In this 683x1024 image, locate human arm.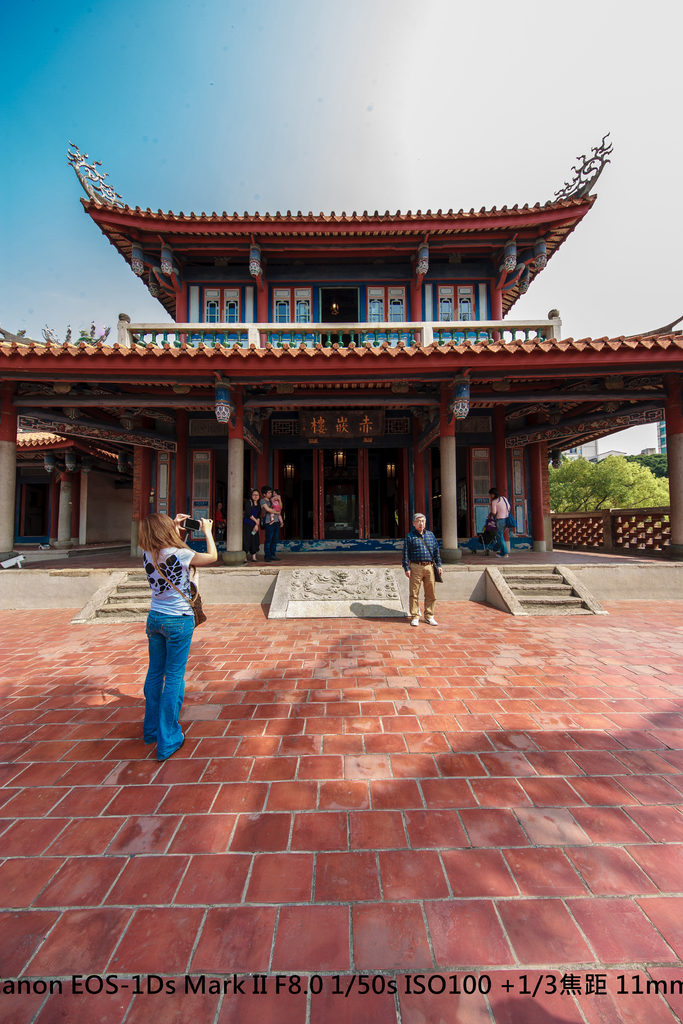
Bounding box: bbox(429, 534, 446, 583).
